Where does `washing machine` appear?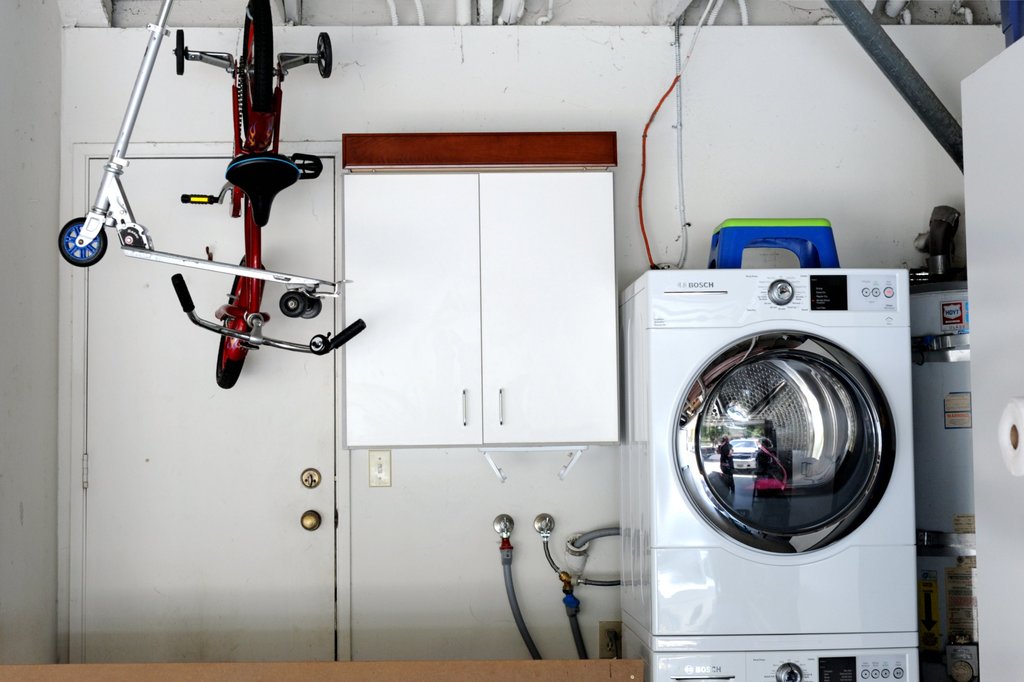
Appears at (616, 266, 911, 631).
